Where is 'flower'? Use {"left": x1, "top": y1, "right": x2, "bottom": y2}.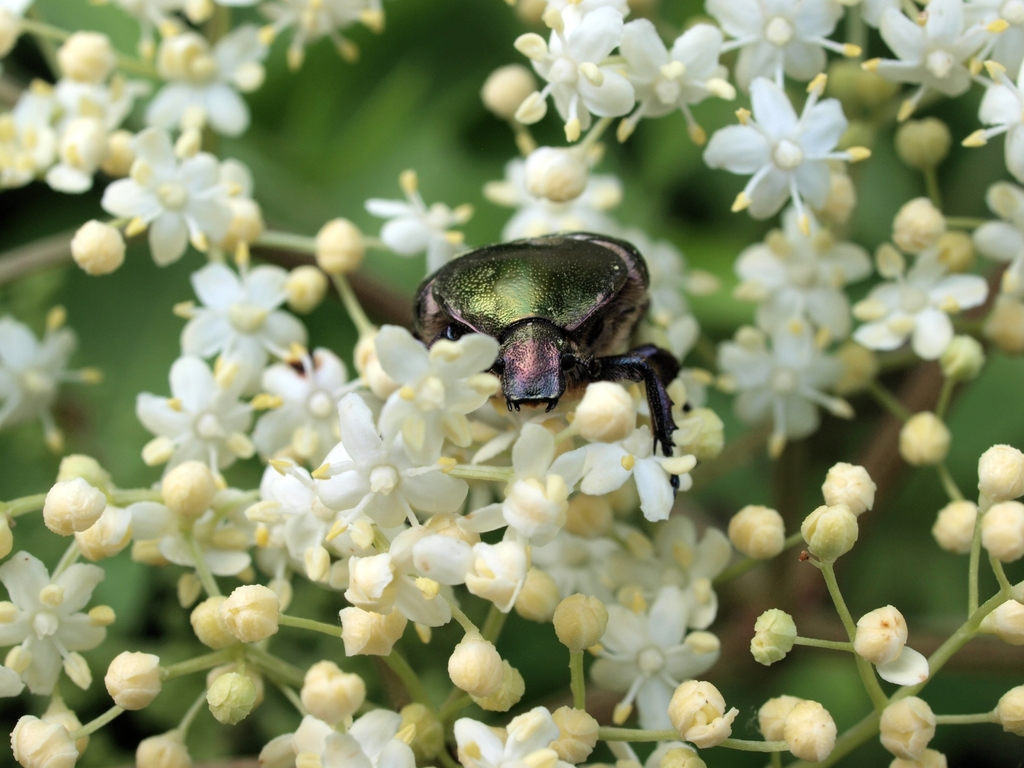
{"left": 851, "top": 602, "right": 931, "bottom": 697}.
